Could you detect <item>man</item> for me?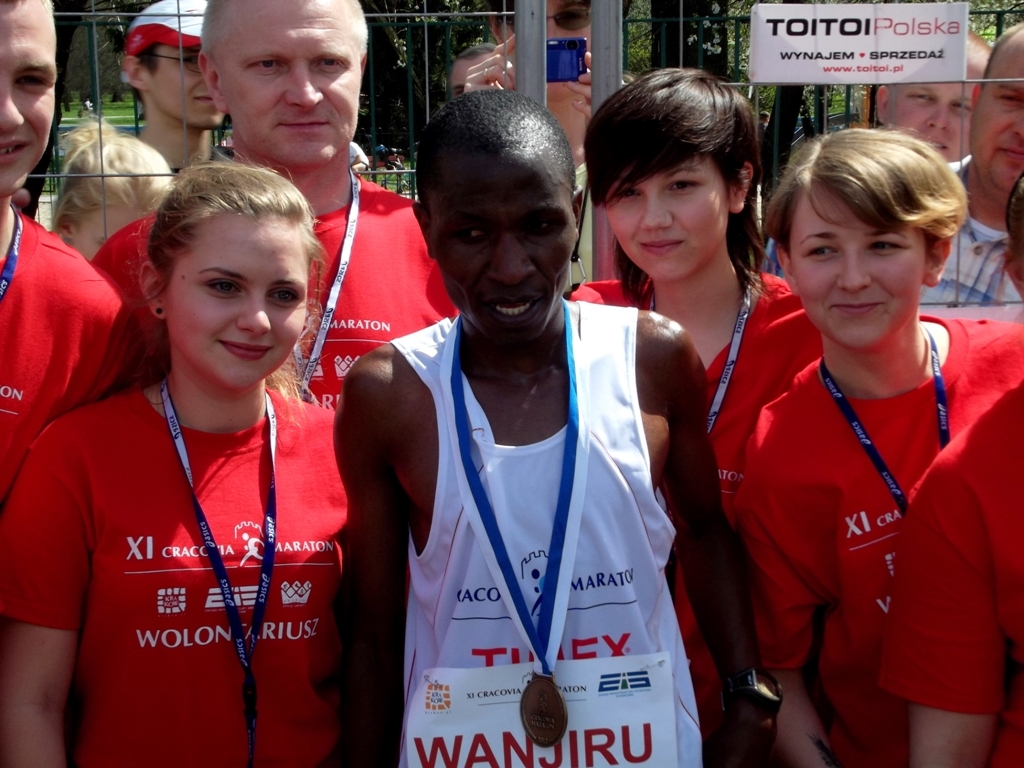
Detection result: {"x1": 332, "y1": 78, "x2": 734, "y2": 767}.
